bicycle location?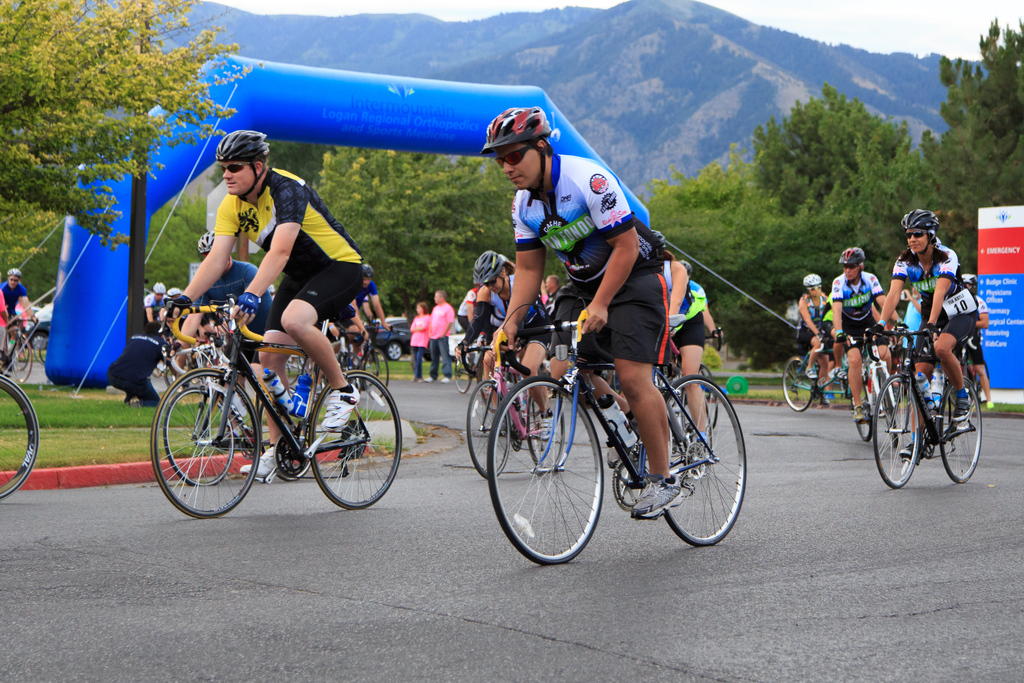
{"x1": 465, "y1": 342, "x2": 567, "y2": 481}
